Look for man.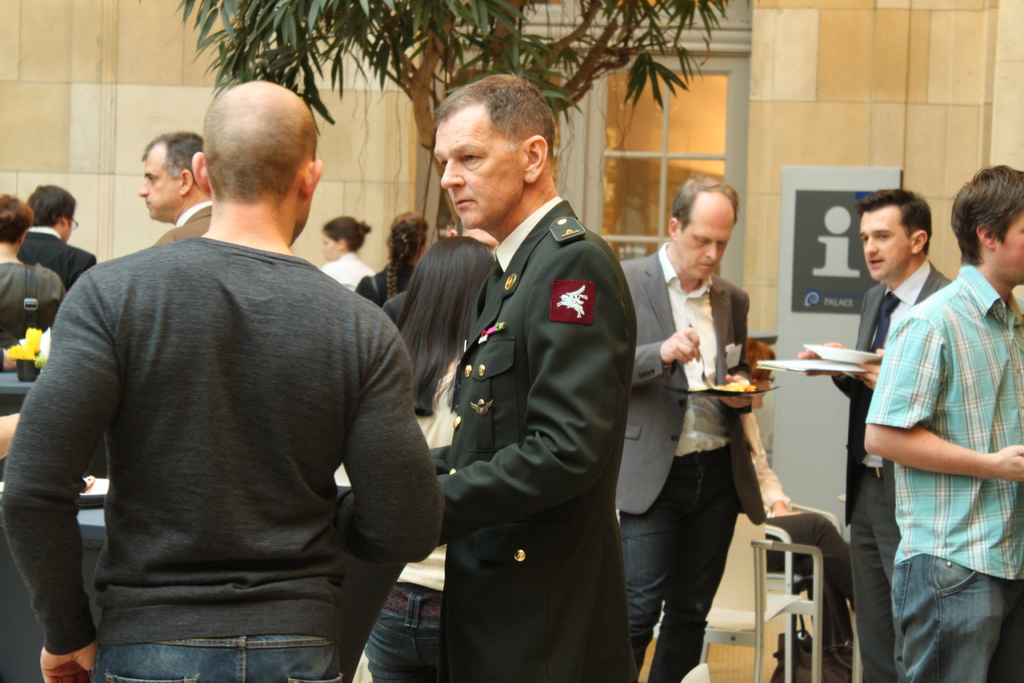
Found: l=865, t=164, r=1023, b=682.
